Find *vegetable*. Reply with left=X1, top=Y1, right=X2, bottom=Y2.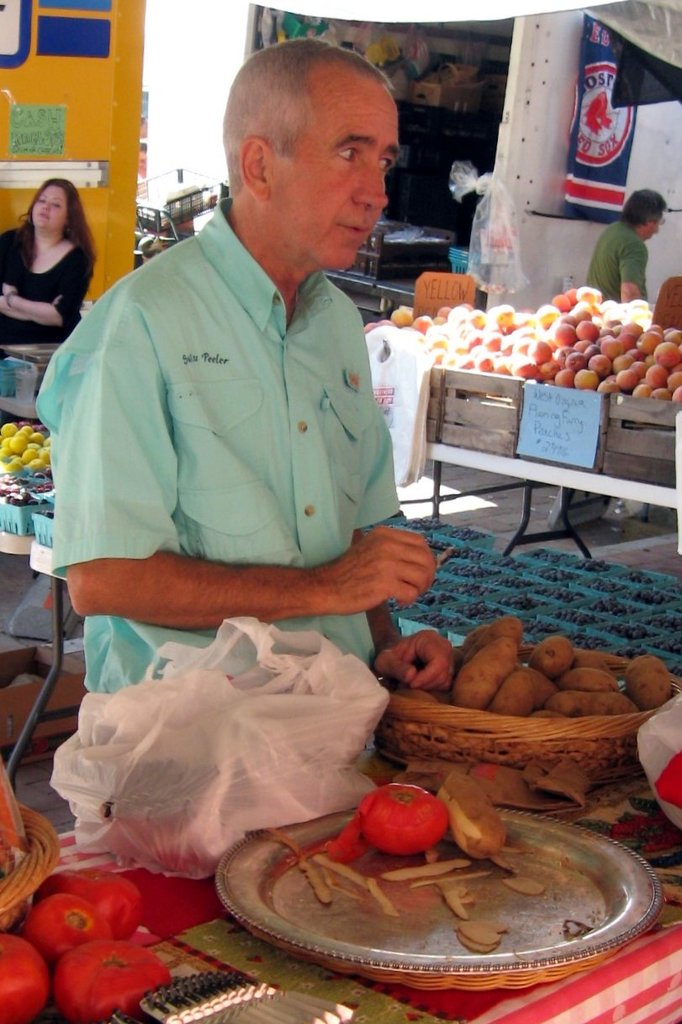
left=0, top=928, right=50, bottom=1023.
